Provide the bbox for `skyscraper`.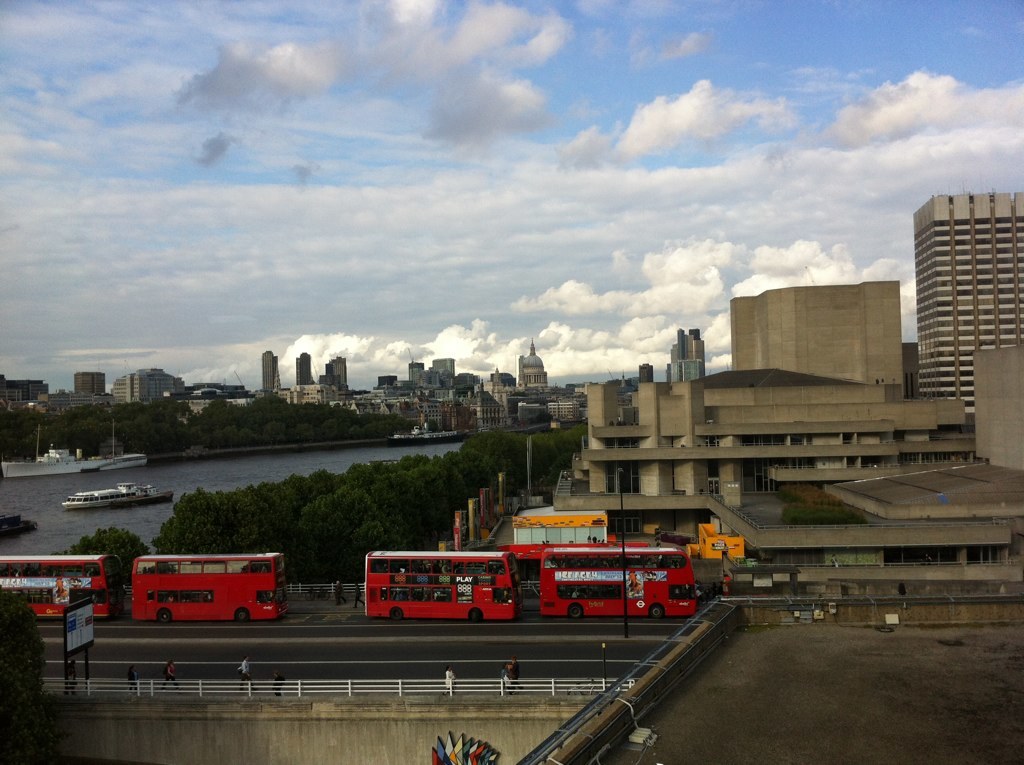
<region>322, 352, 347, 396</region>.
